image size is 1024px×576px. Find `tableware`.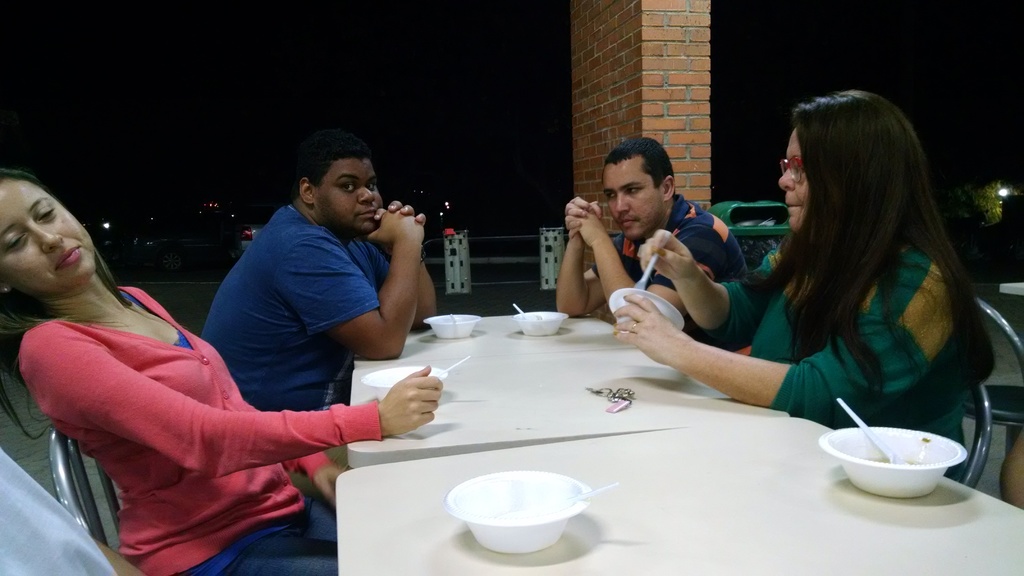
l=634, t=246, r=660, b=290.
